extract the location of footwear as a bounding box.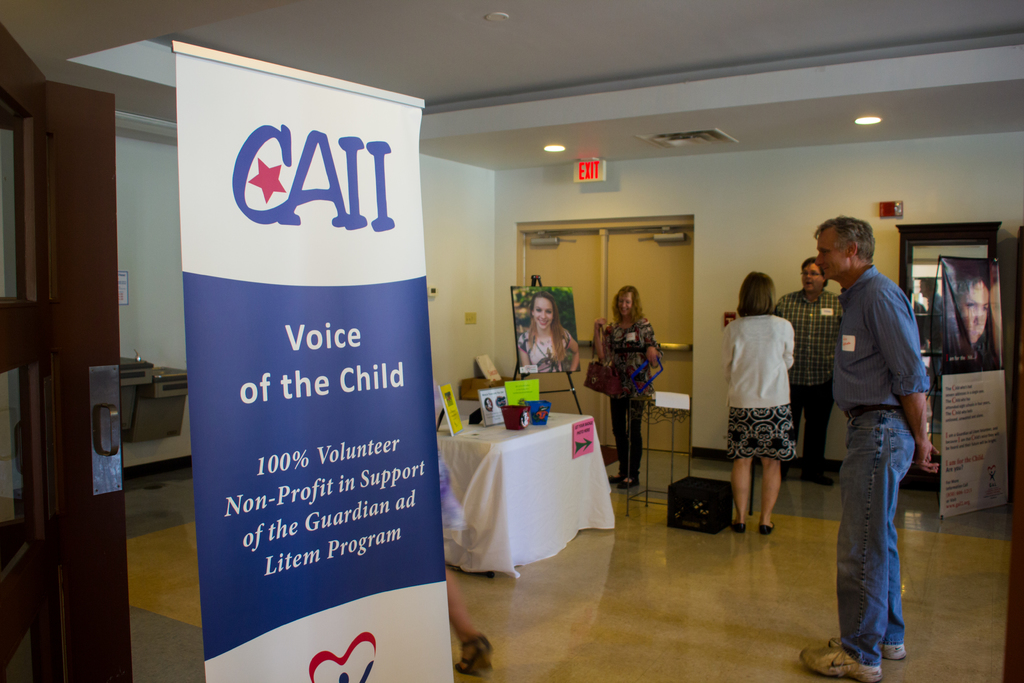
bbox(797, 645, 885, 682).
